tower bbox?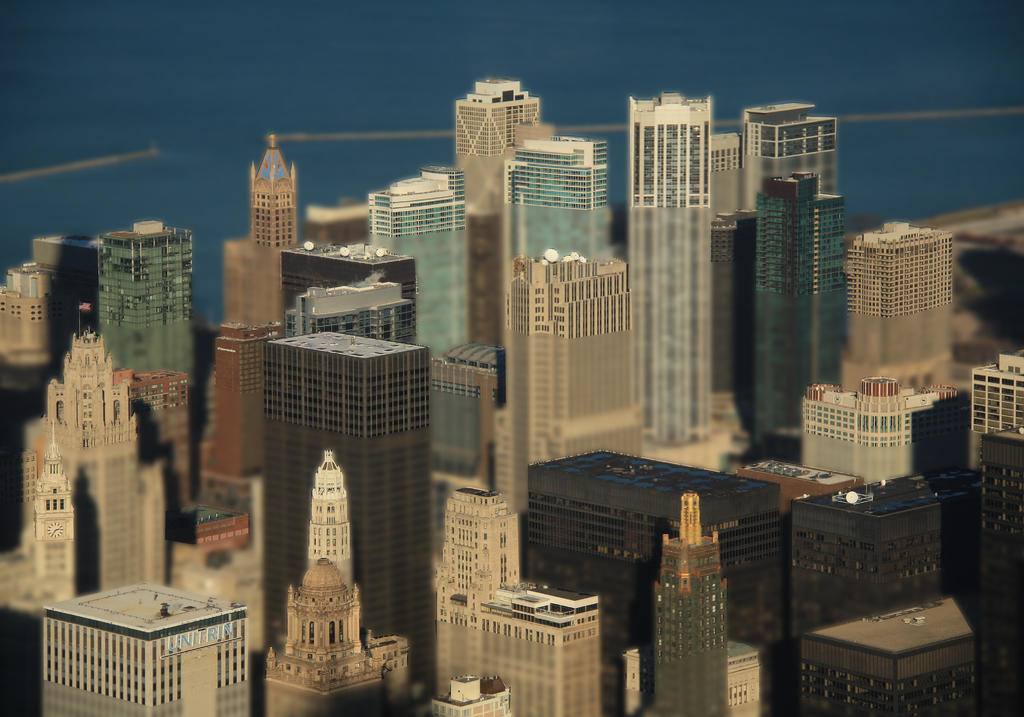
left=433, top=487, right=604, bottom=716
